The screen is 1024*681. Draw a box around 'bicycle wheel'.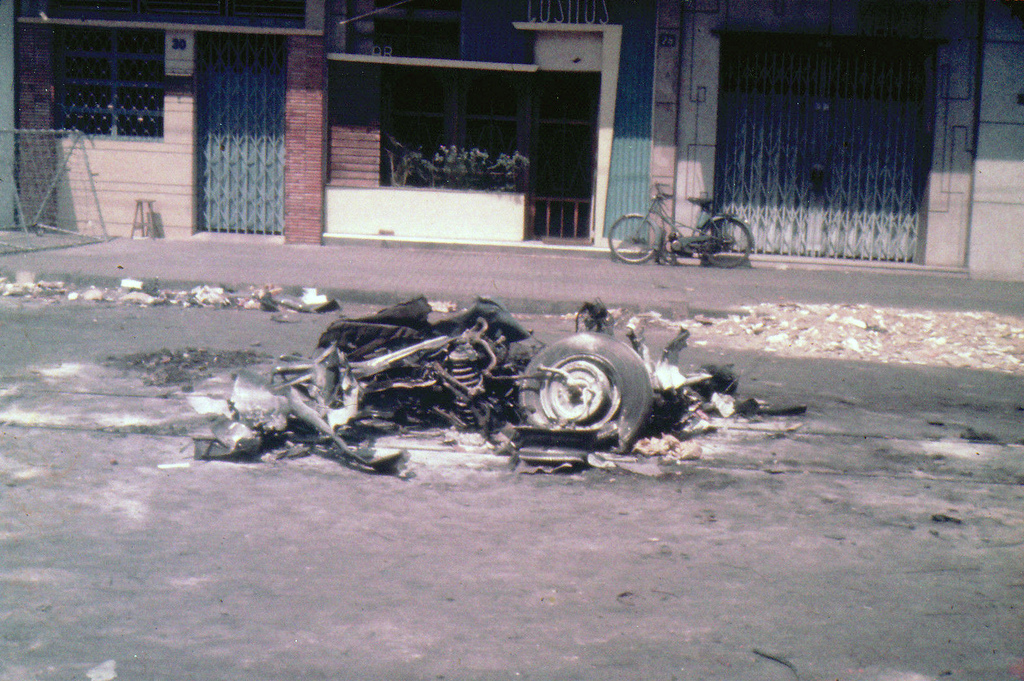
605,213,658,264.
